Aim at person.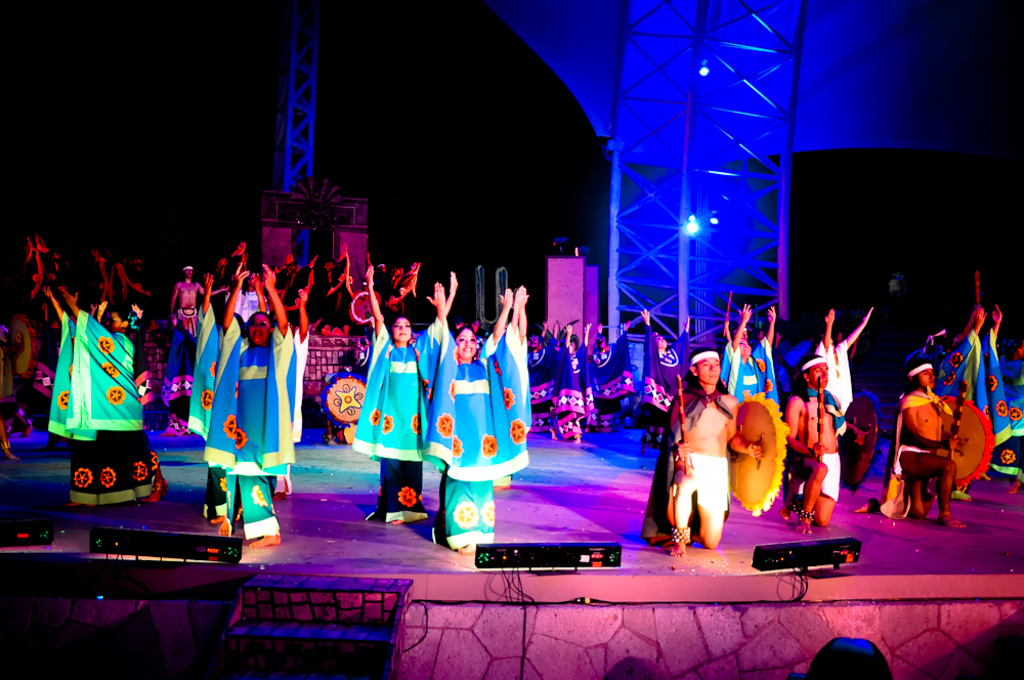
Aimed at [785, 347, 844, 530].
